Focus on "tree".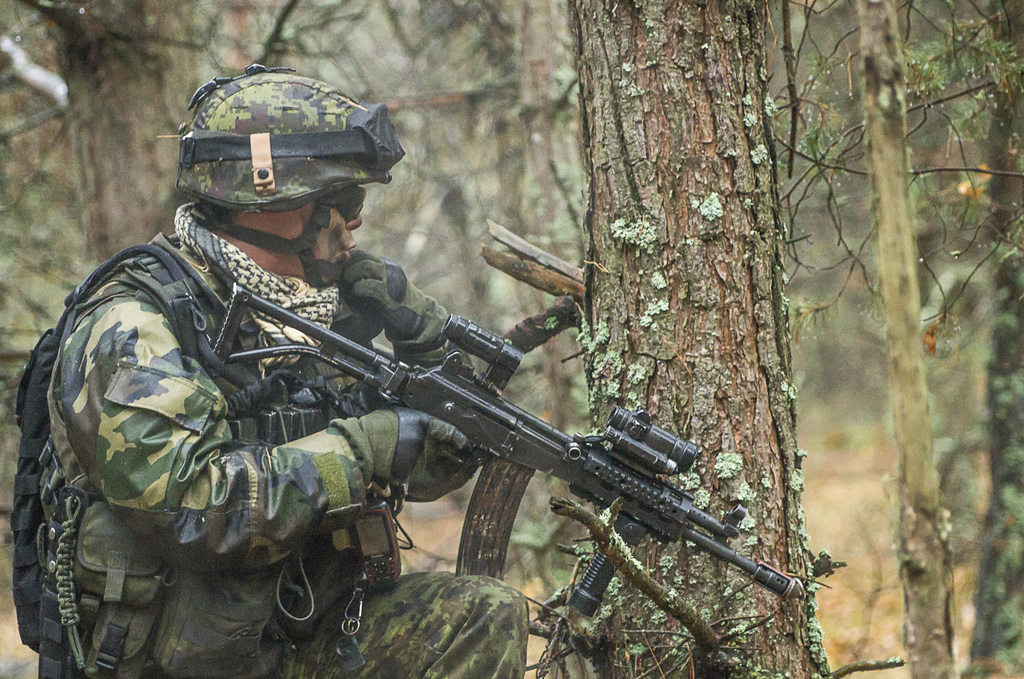
Focused at bbox(481, 0, 906, 678).
